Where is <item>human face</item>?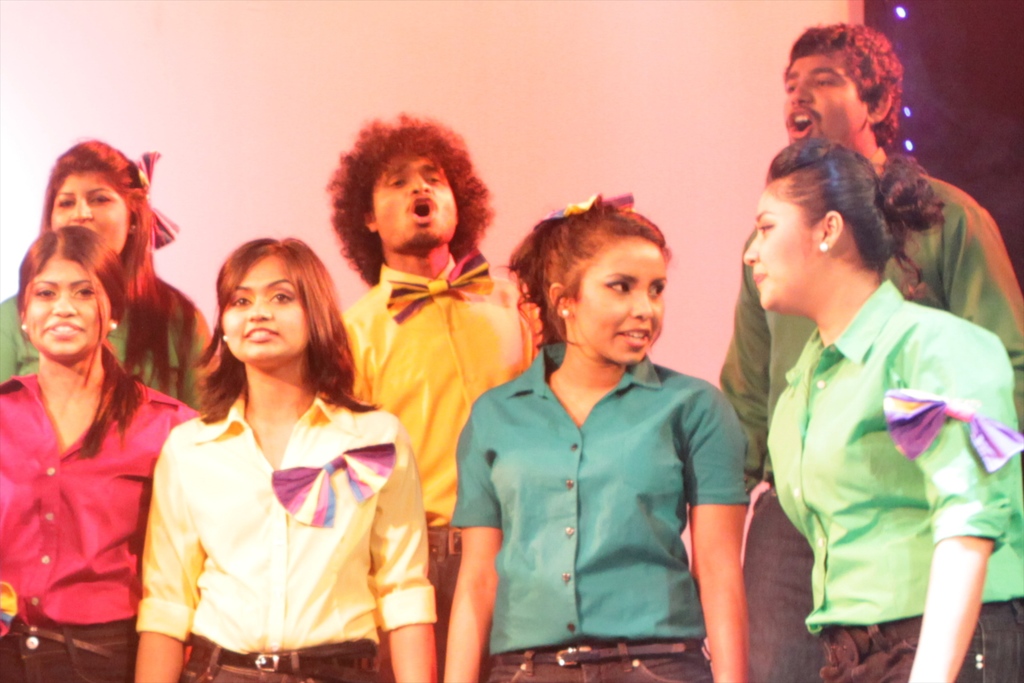
(372, 150, 458, 247).
